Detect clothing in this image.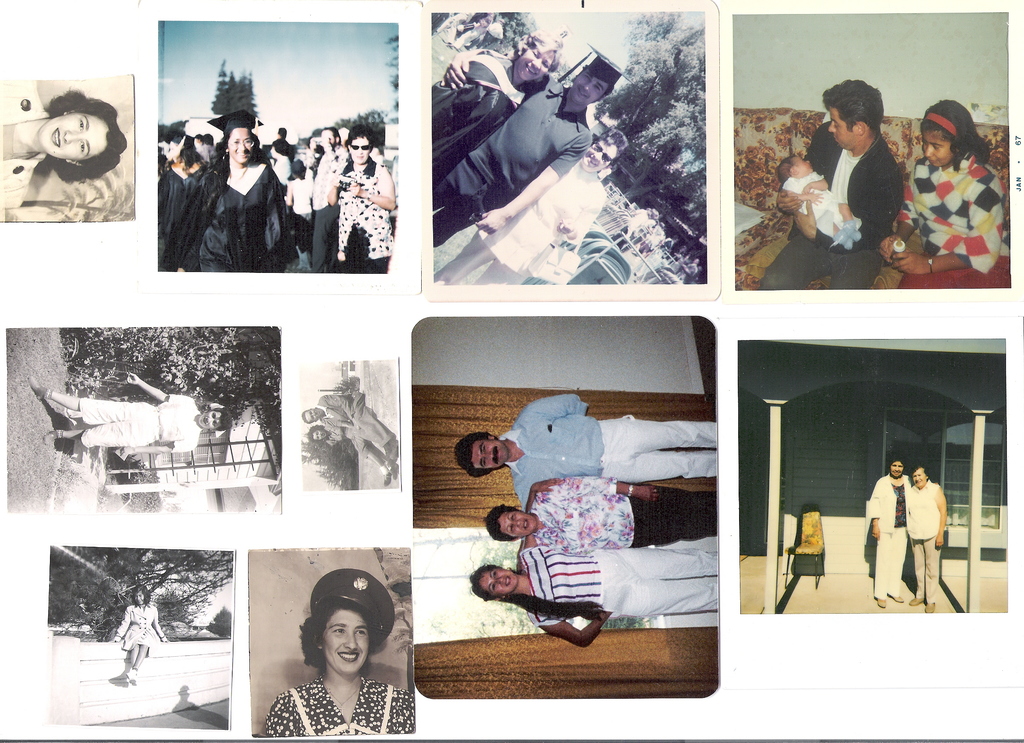
Detection: 522,544,716,628.
